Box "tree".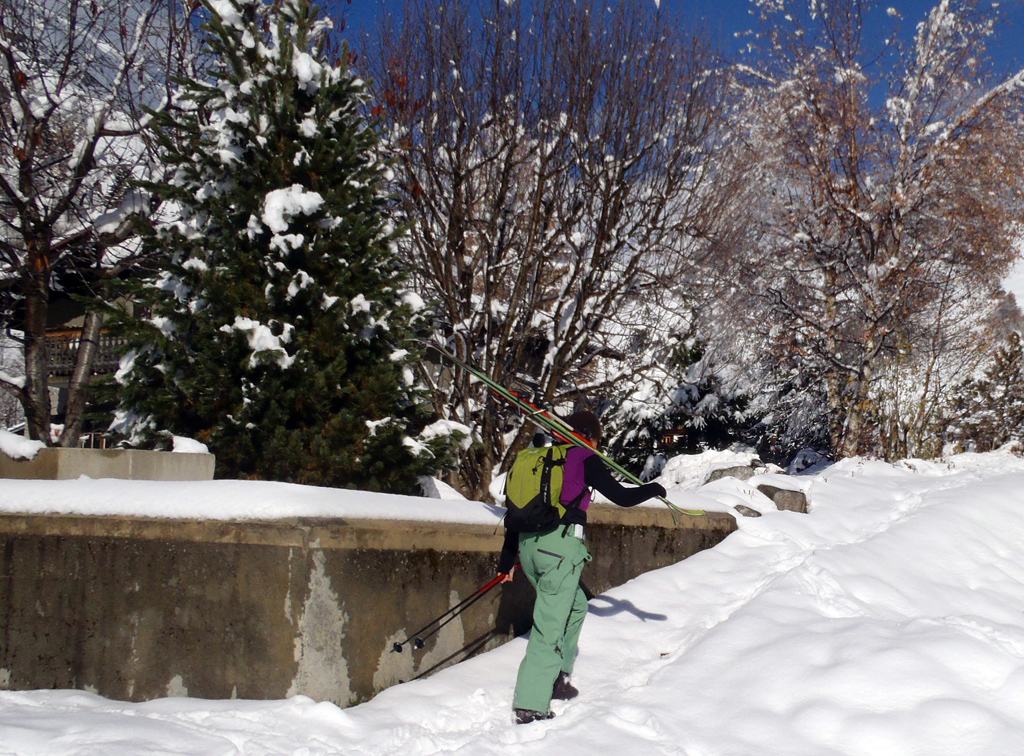
(left=315, top=0, right=718, bottom=515).
